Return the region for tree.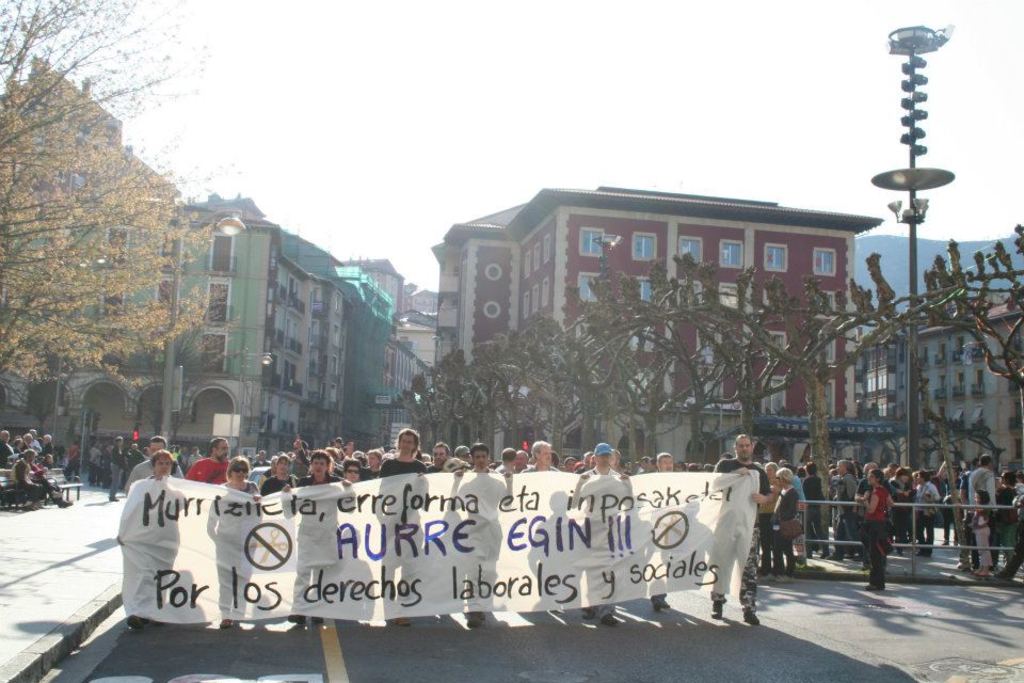
(left=0, top=0, right=246, bottom=382).
